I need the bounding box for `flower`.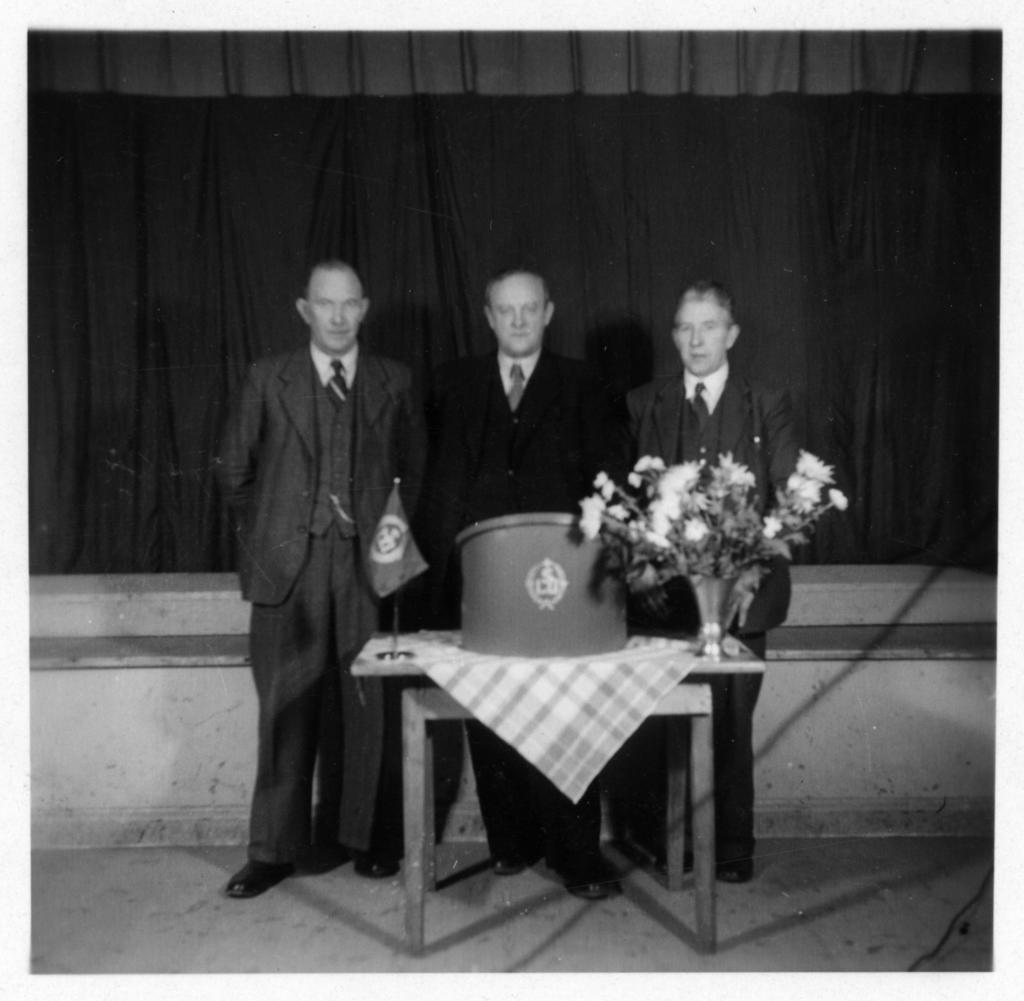
Here it is: pyautogui.locateOnScreen(829, 486, 845, 512).
